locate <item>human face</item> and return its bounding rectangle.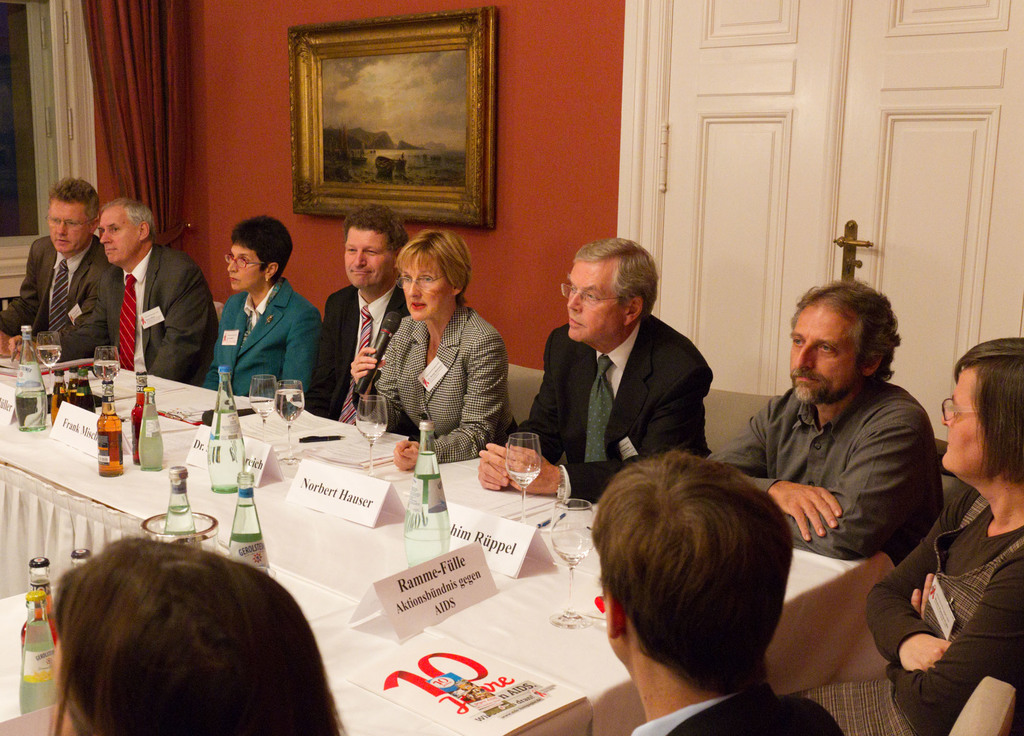
(x1=47, y1=200, x2=92, y2=254).
